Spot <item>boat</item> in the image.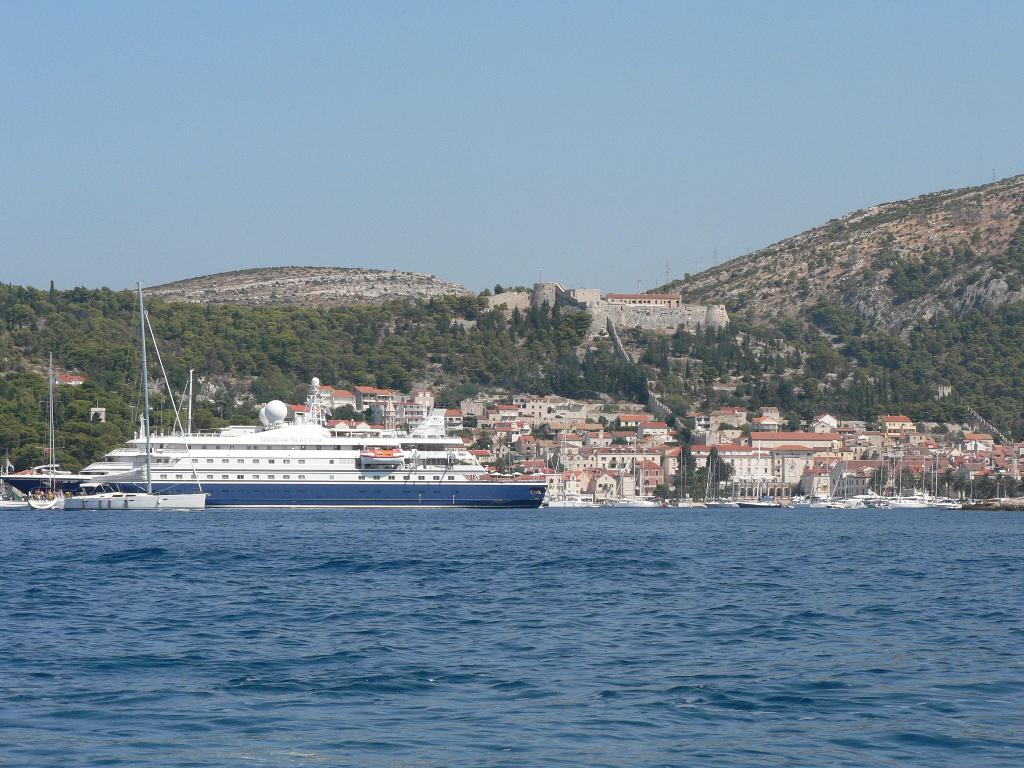
<item>boat</item> found at 612/435/664/508.
